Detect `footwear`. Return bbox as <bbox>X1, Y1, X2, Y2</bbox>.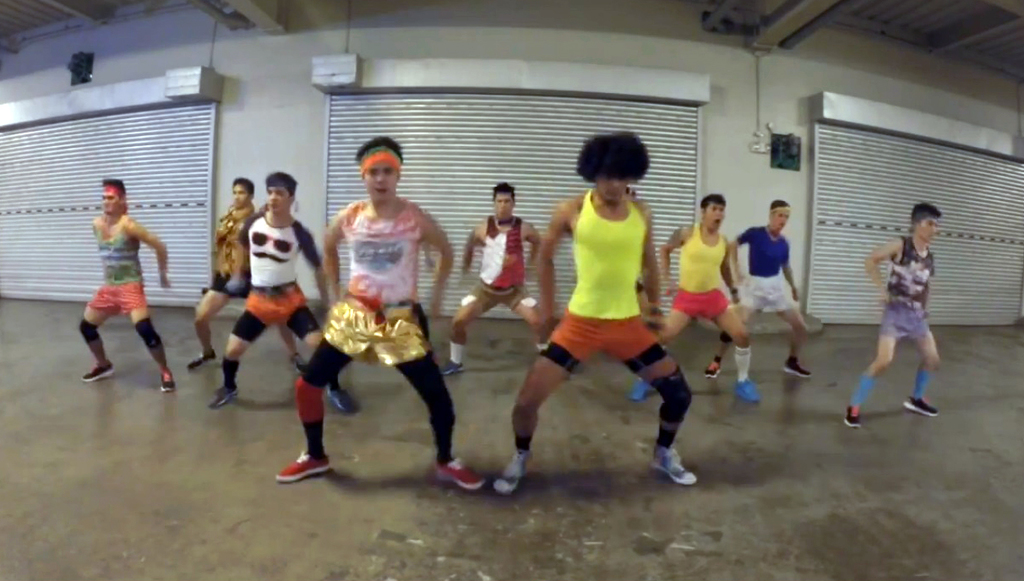
<bbox>783, 355, 809, 380</bbox>.
